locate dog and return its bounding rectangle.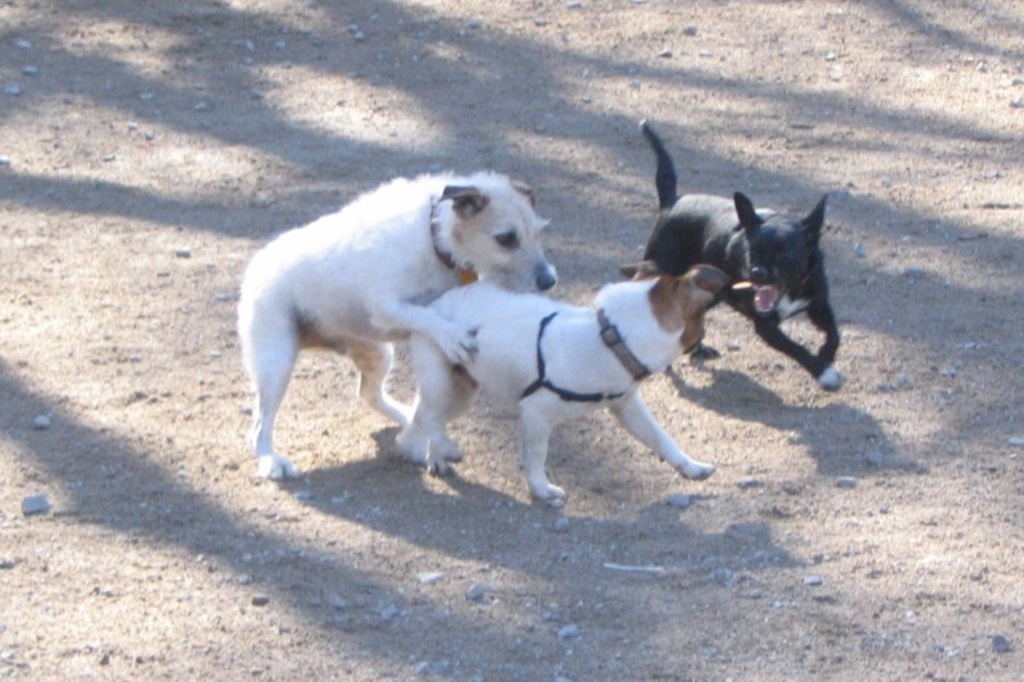
<region>639, 115, 841, 393</region>.
